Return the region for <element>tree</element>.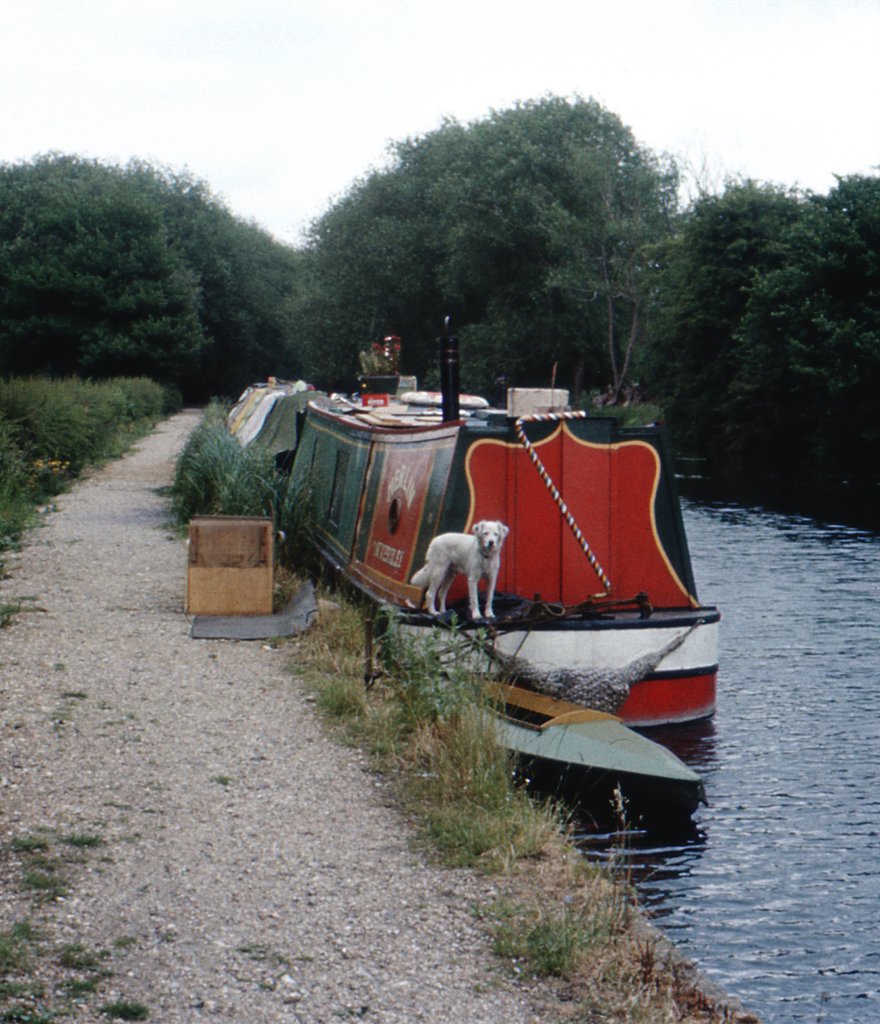
locate(199, 210, 313, 387).
